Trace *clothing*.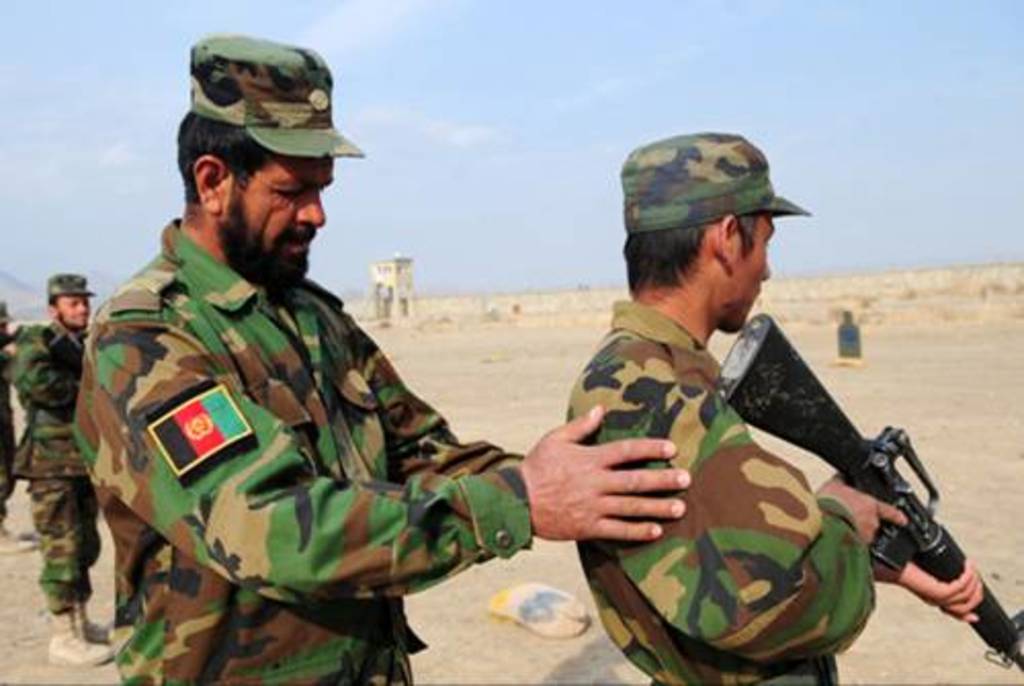
Traced to pyautogui.locateOnScreen(90, 205, 506, 674).
